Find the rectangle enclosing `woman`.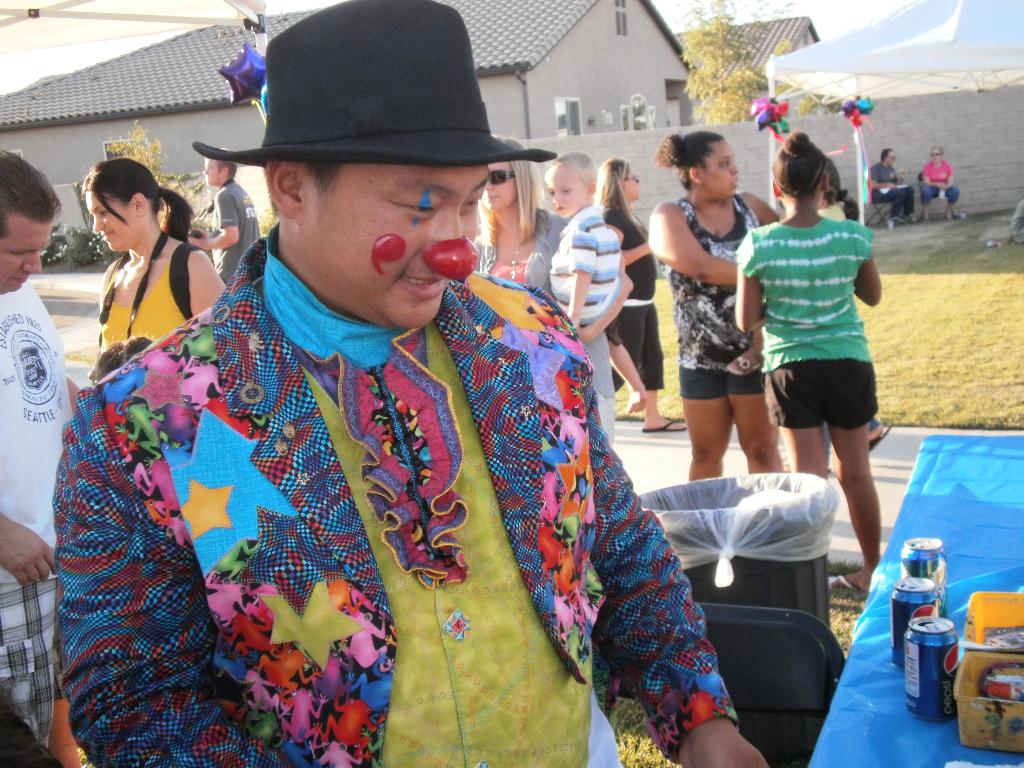
75/159/230/348.
